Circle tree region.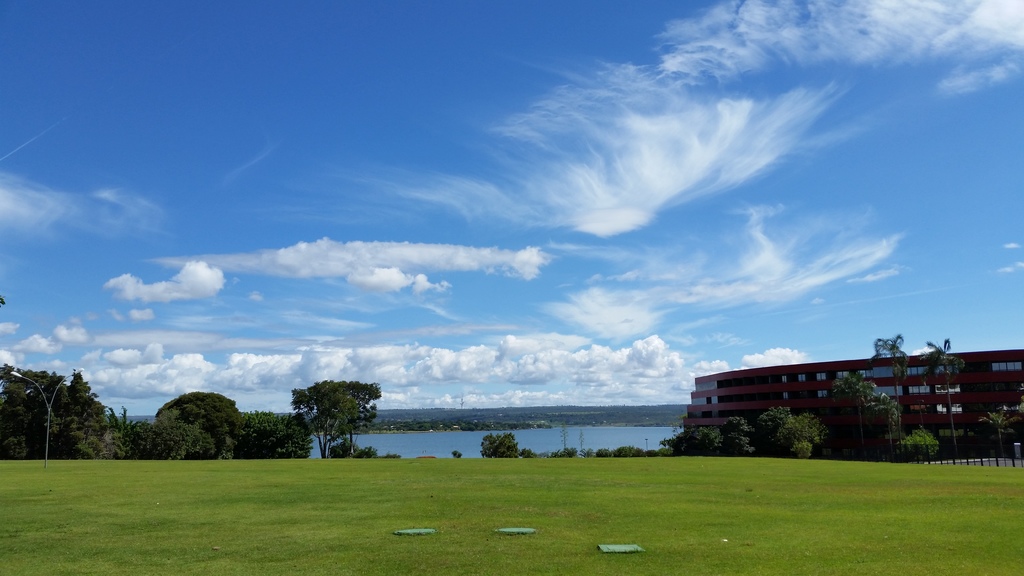
Region: (284, 378, 381, 461).
